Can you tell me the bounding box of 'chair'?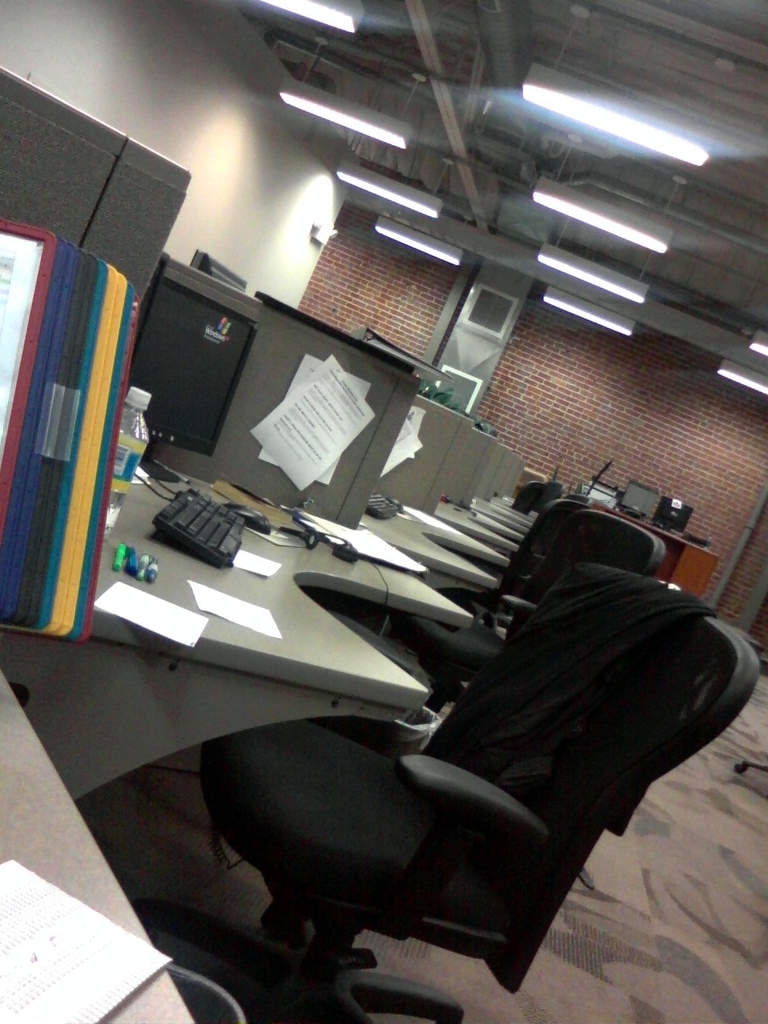
(408,504,669,721).
